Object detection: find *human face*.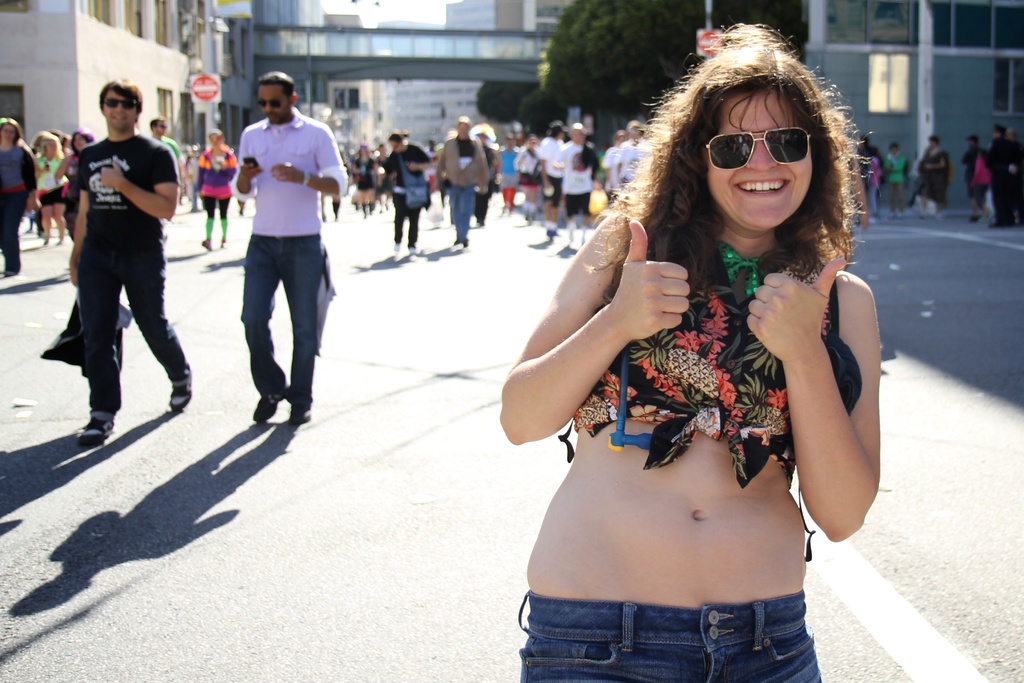
detection(1, 123, 17, 141).
